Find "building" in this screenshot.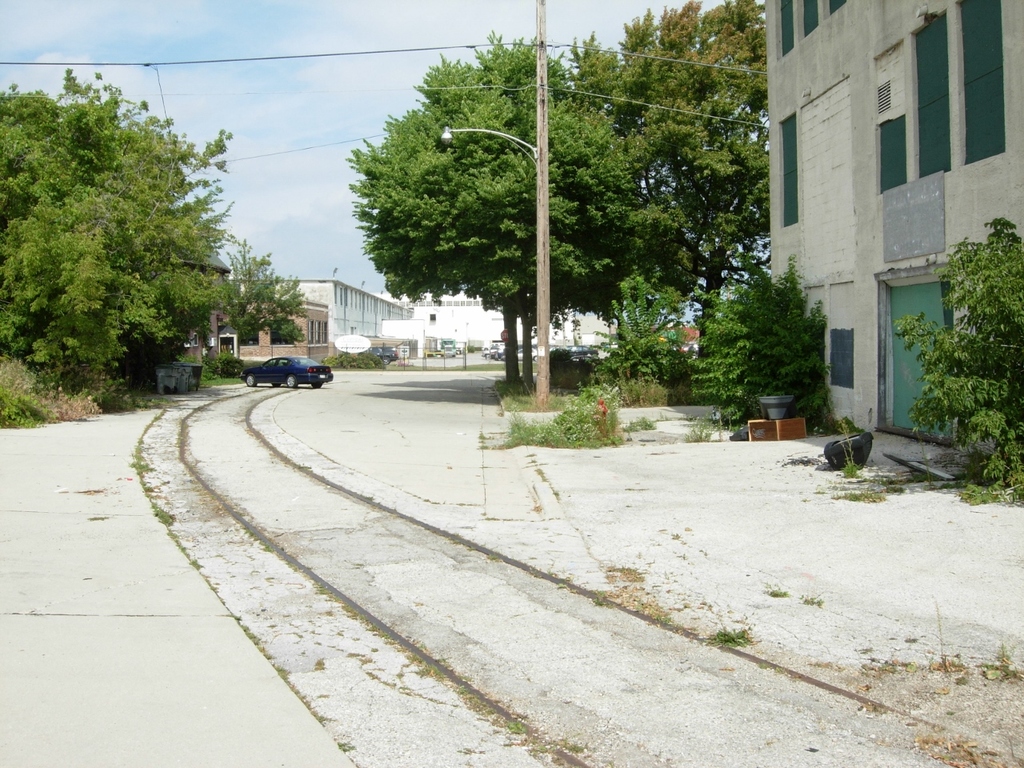
The bounding box for "building" is 371,291,563,358.
